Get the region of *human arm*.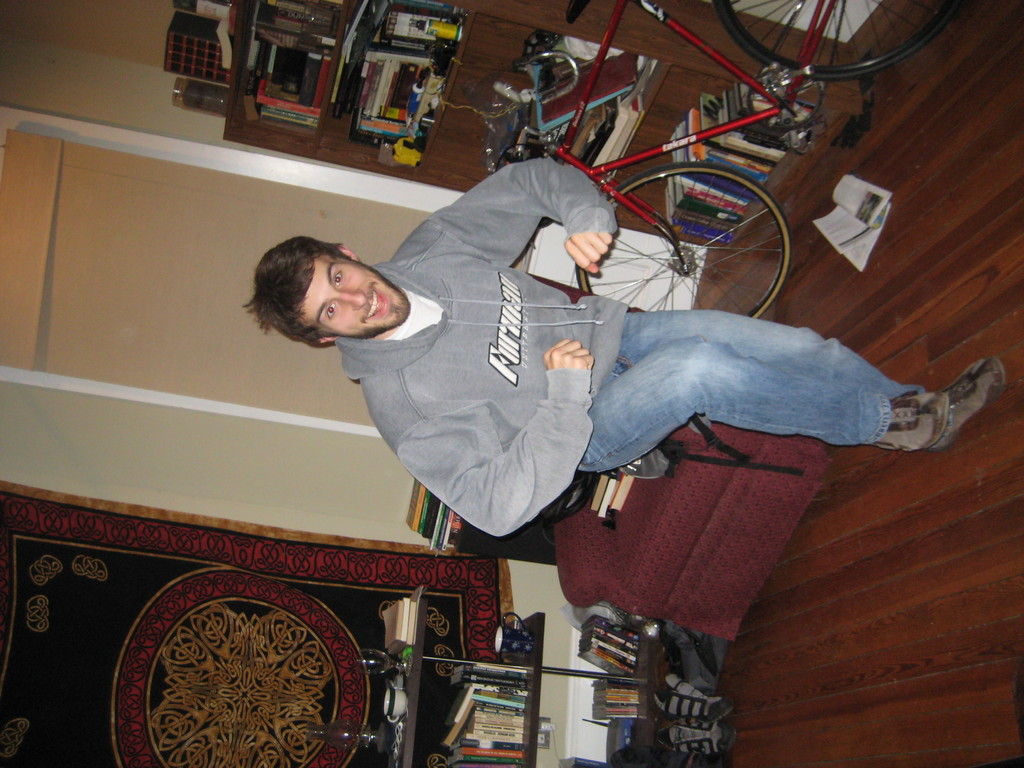
{"x1": 396, "y1": 348, "x2": 605, "y2": 553}.
